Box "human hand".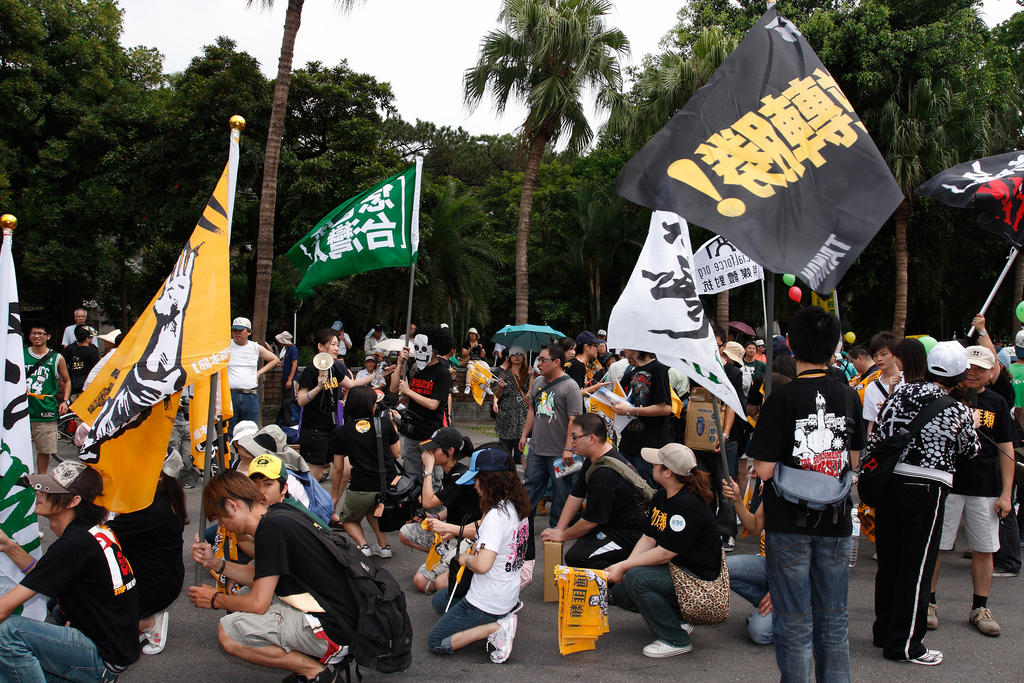
crop(419, 449, 435, 468).
